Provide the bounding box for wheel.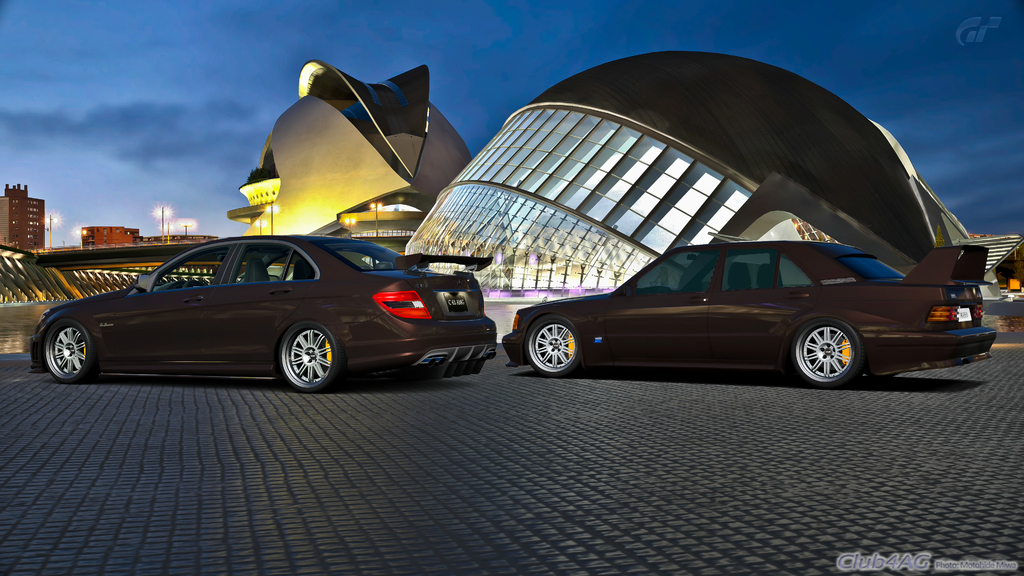
525 317 586 377.
